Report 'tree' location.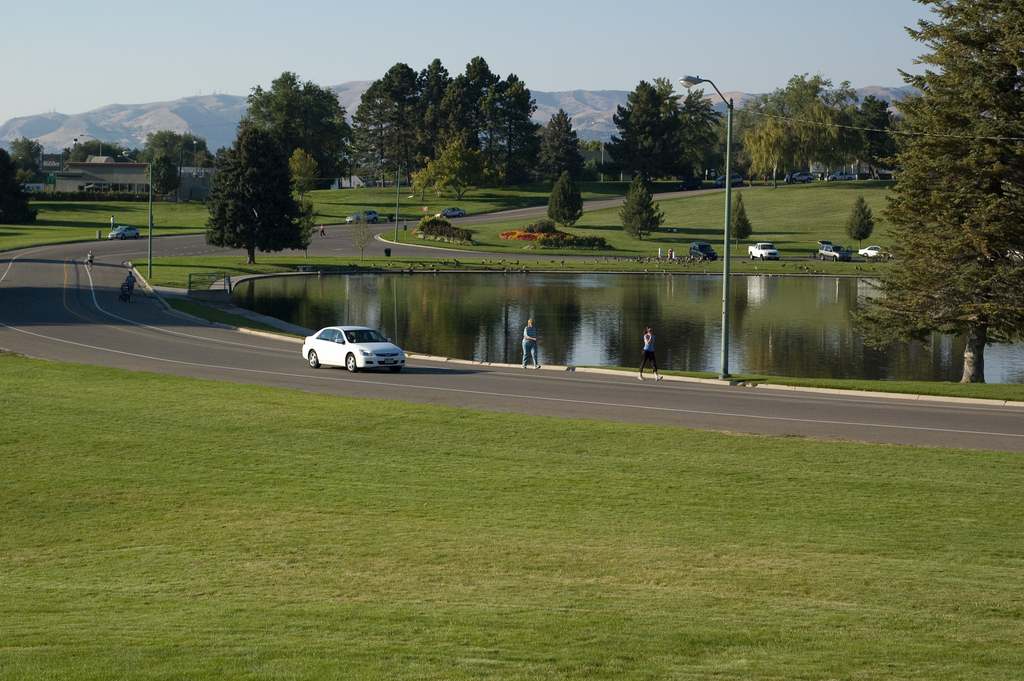
Report: l=852, t=90, r=897, b=183.
